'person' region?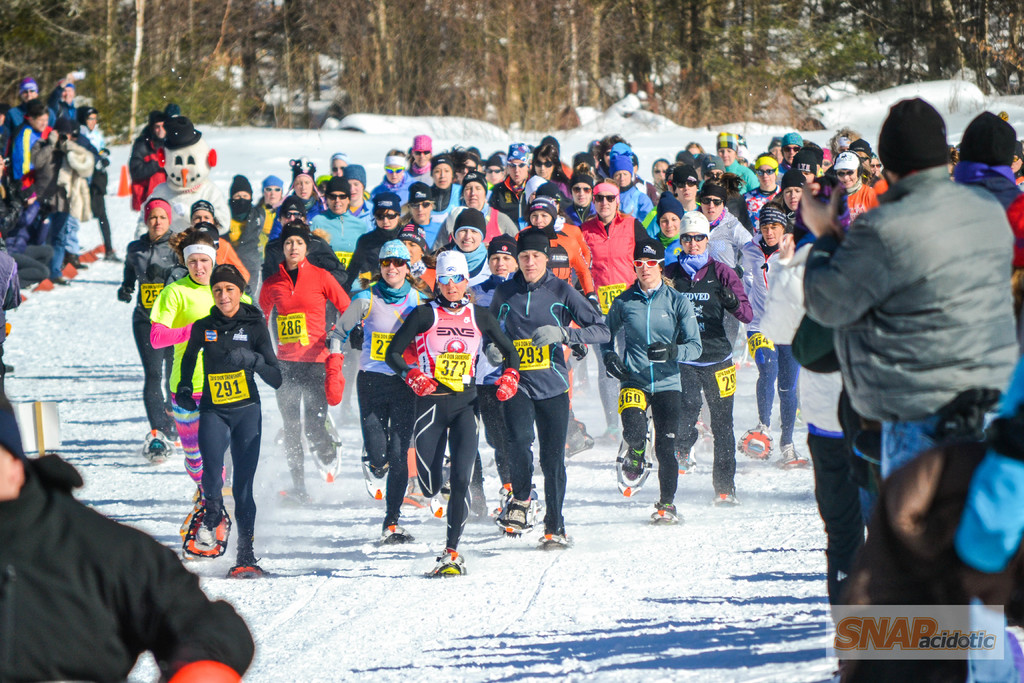
132 110 166 205
